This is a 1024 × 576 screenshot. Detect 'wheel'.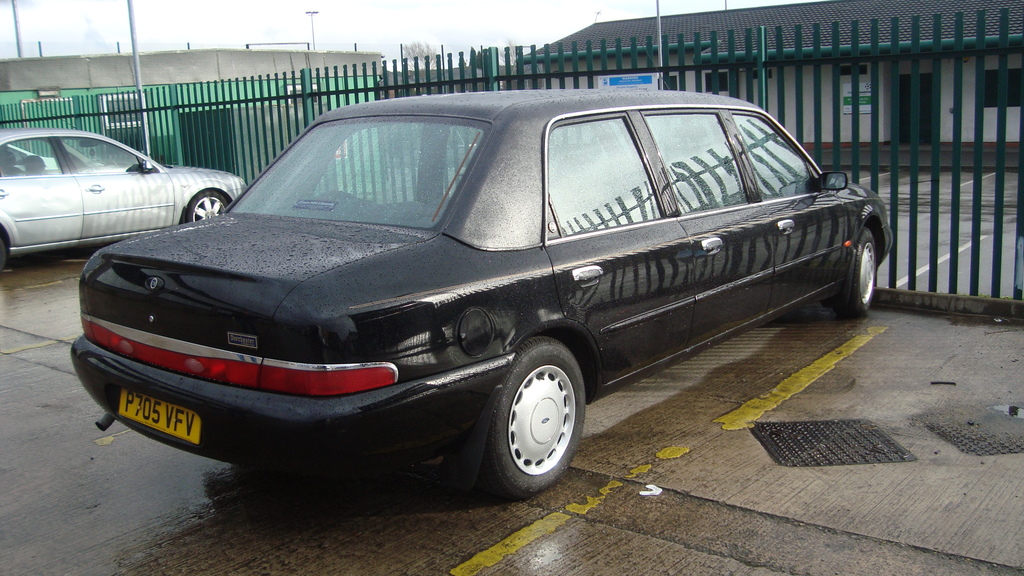
pyautogui.locateOnScreen(181, 195, 234, 239).
